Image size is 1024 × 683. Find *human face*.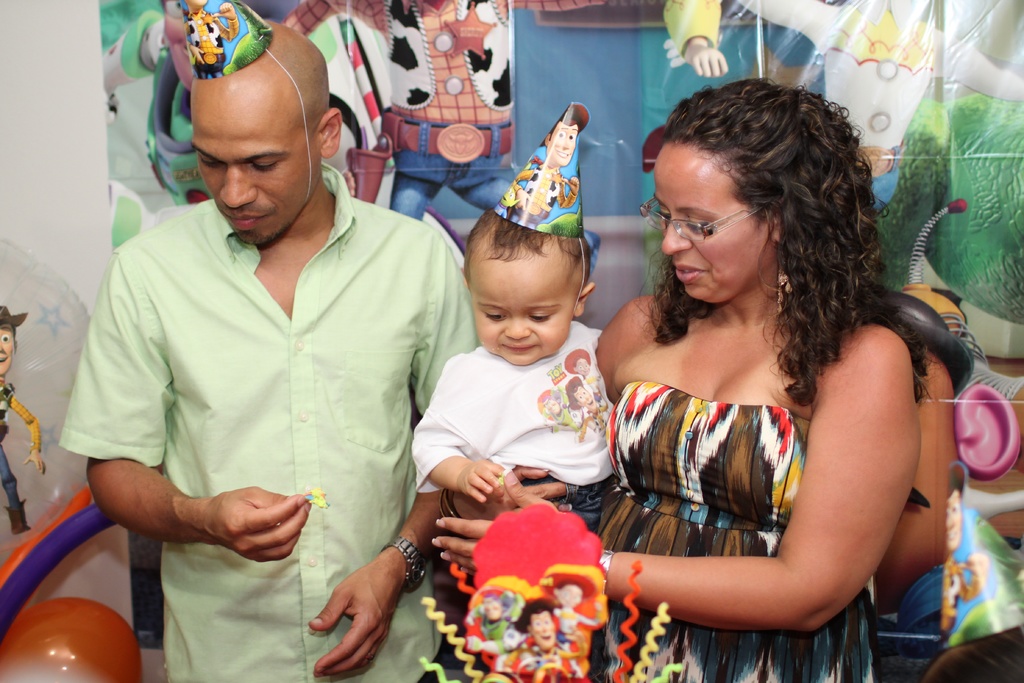
[659,138,769,309].
